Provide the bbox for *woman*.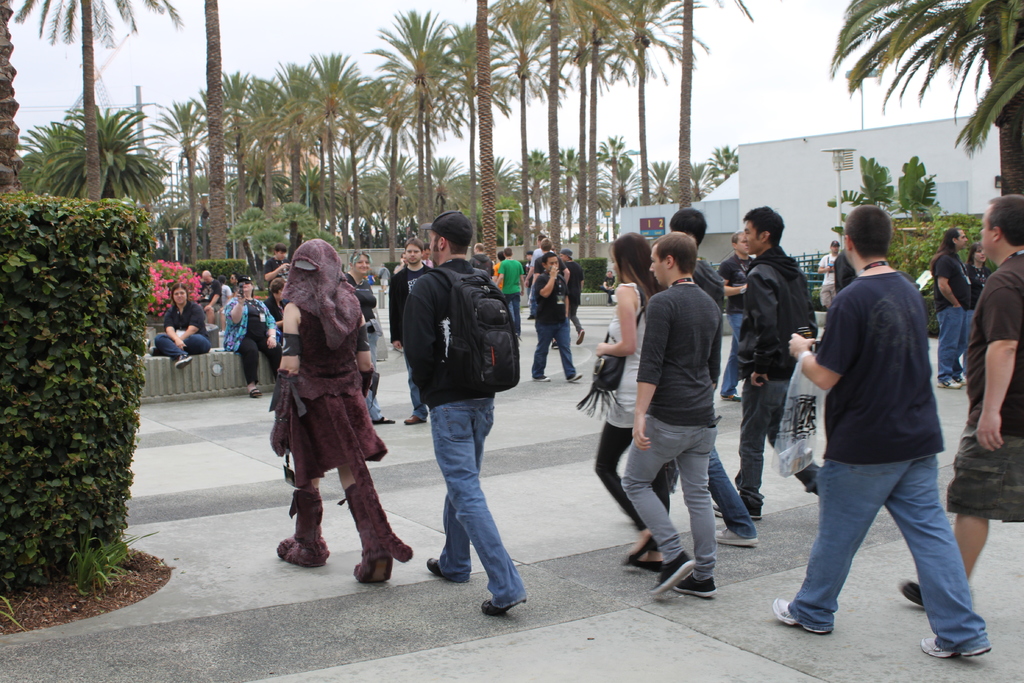
219:274:282:404.
